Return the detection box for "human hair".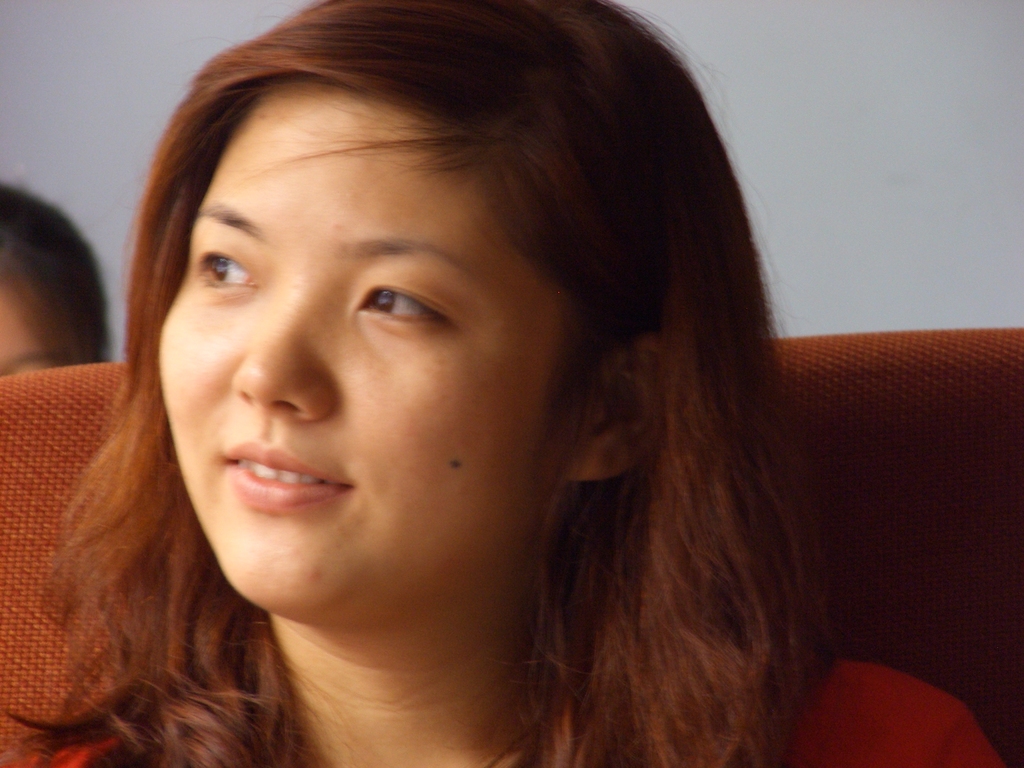
crop(1, 181, 112, 360).
